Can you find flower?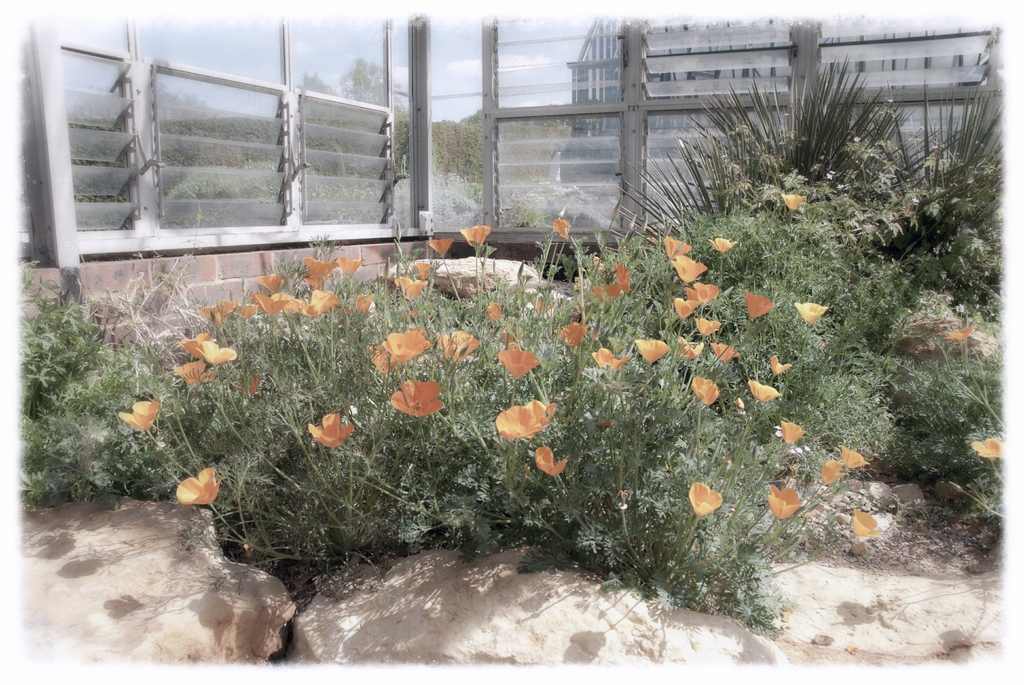
Yes, bounding box: 490,398,561,462.
